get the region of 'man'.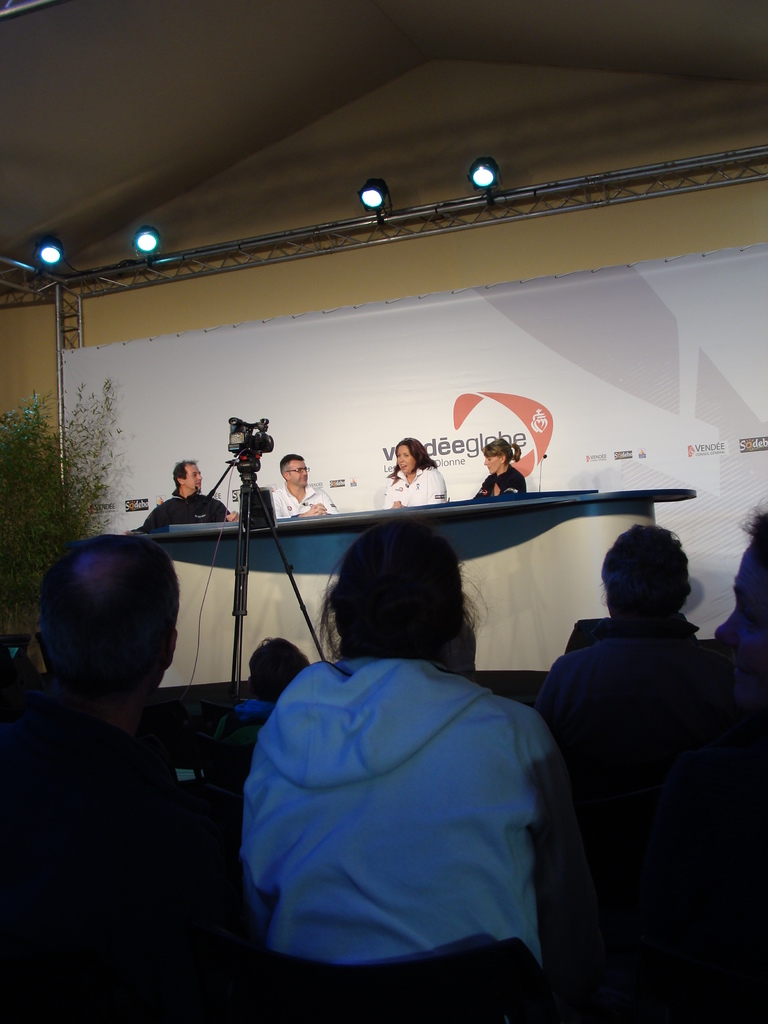
[left=0, top=534, right=180, bottom=1023].
